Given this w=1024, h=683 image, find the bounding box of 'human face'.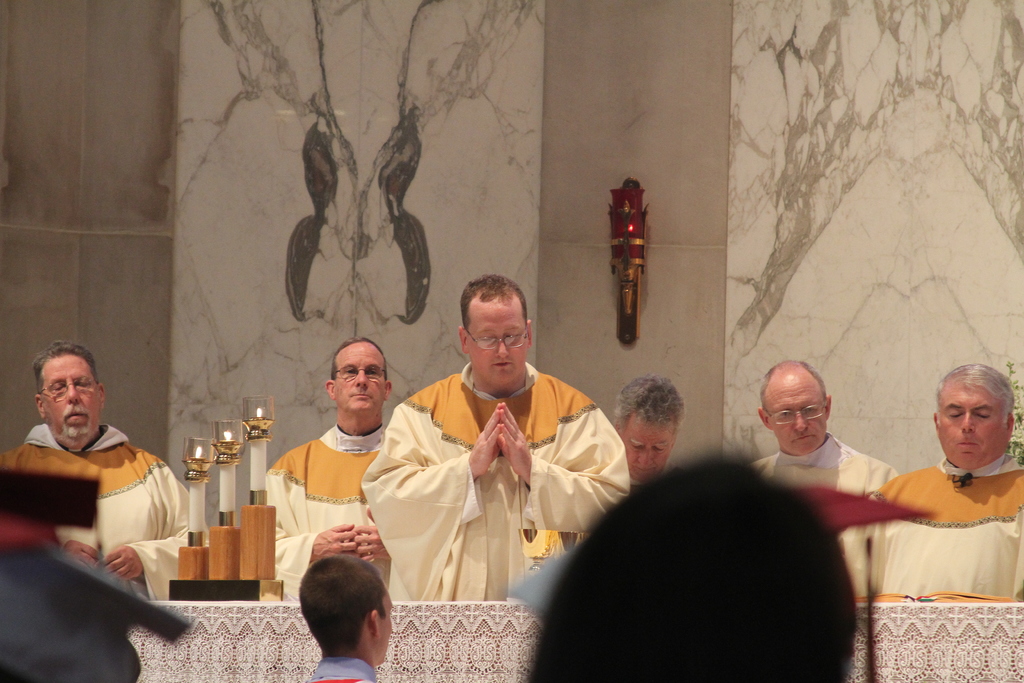
{"left": 938, "top": 388, "right": 1007, "bottom": 468}.
